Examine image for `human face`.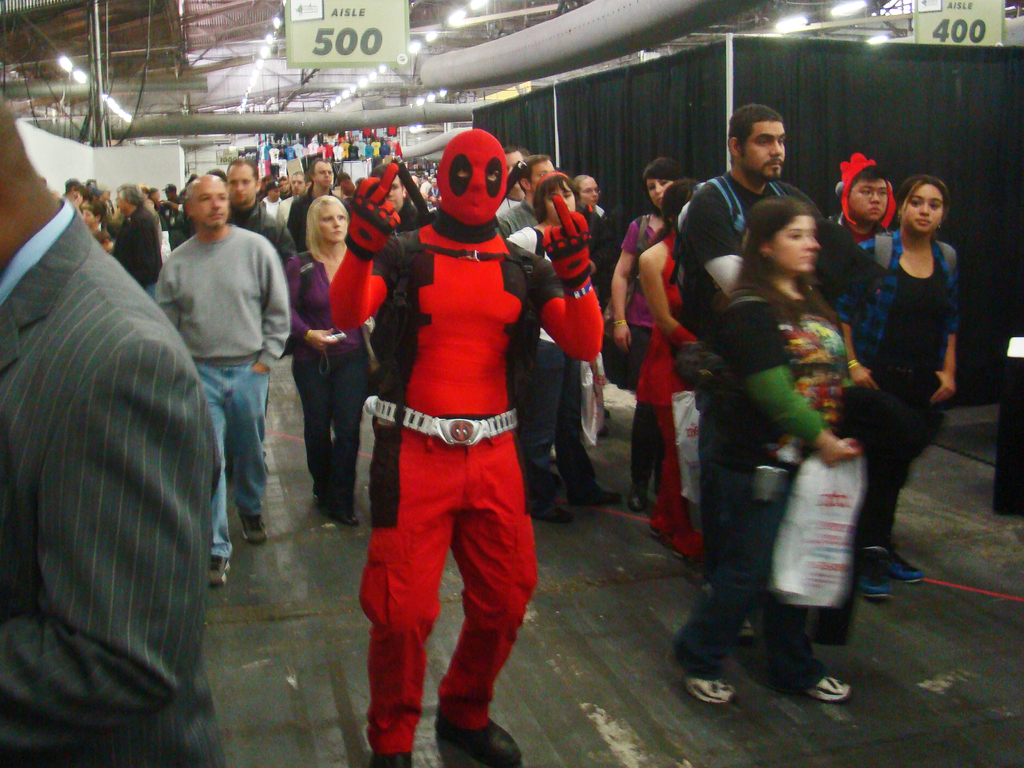
Examination result: rect(117, 193, 133, 210).
